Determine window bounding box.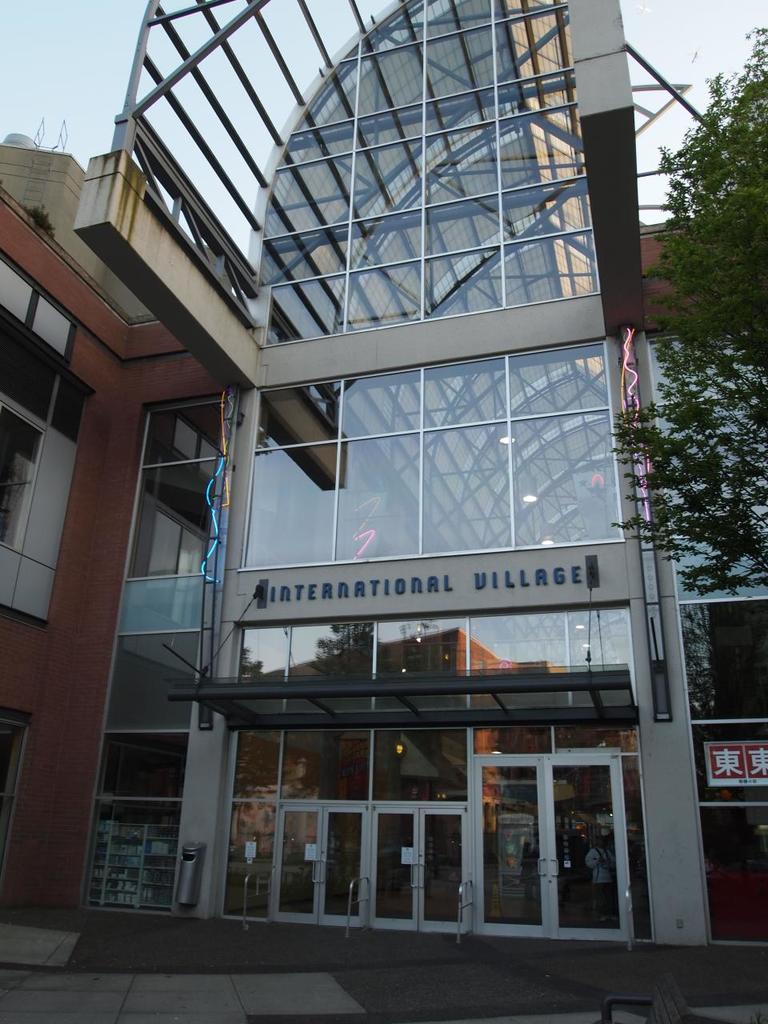
Determined: 123, 398, 226, 577.
